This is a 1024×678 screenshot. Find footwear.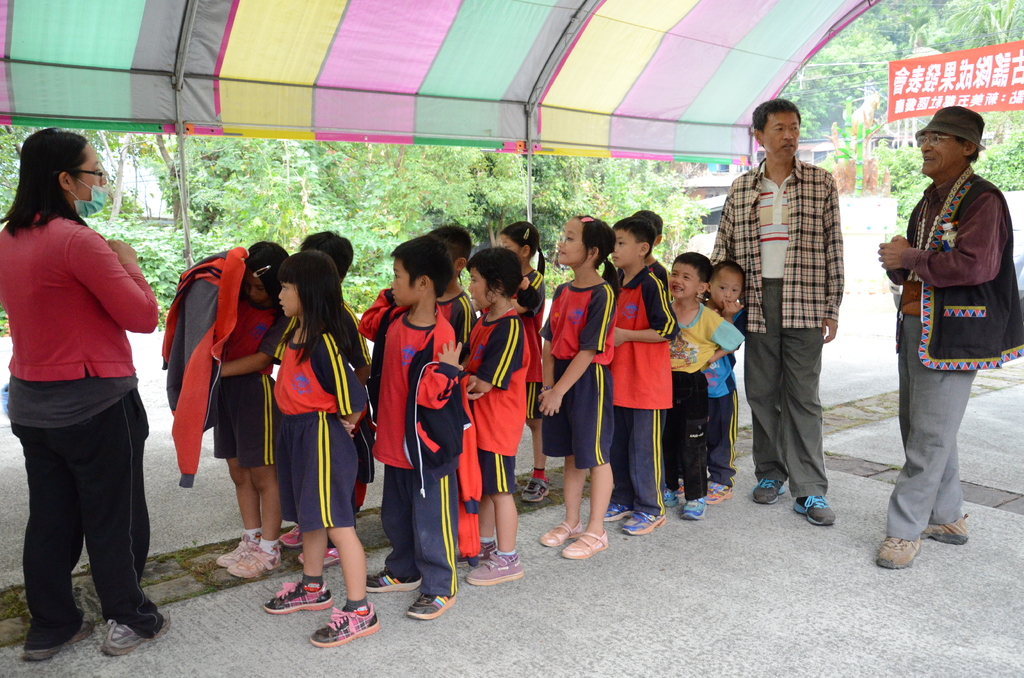
Bounding box: {"left": 296, "top": 546, "right": 343, "bottom": 572}.
